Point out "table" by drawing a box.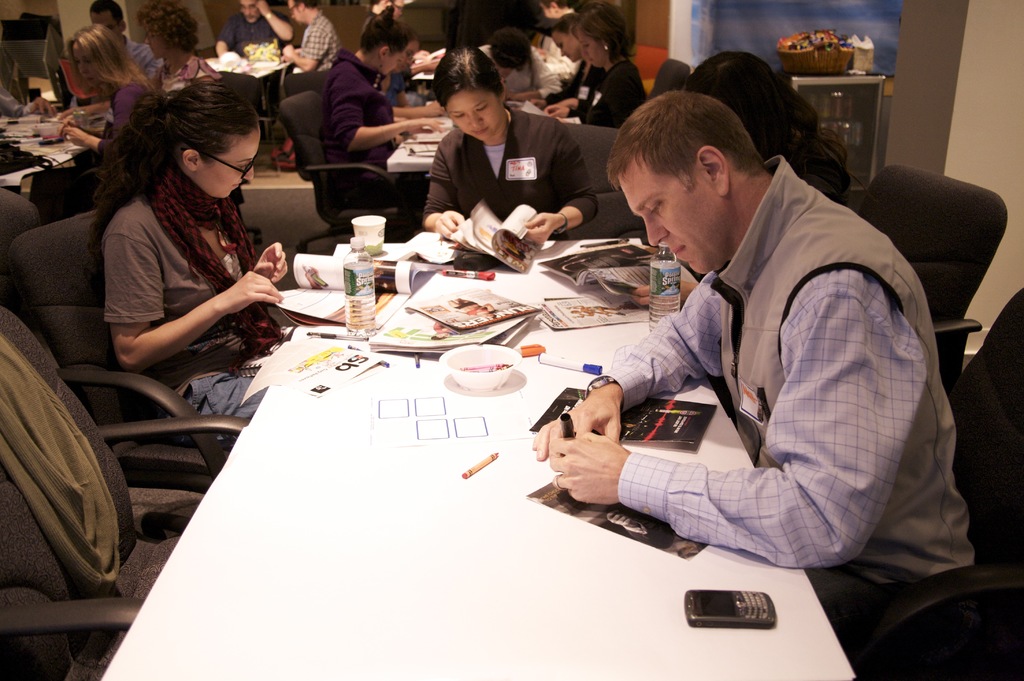
rect(388, 108, 589, 172).
